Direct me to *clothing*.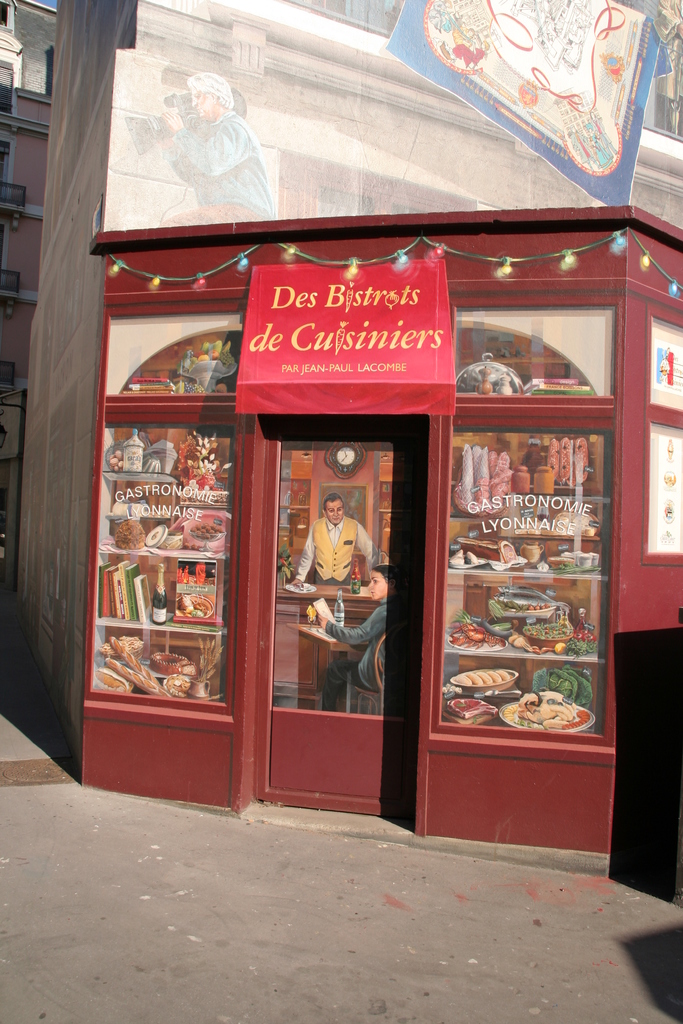
Direction: {"left": 318, "top": 598, "right": 386, "bottom": 705}.
